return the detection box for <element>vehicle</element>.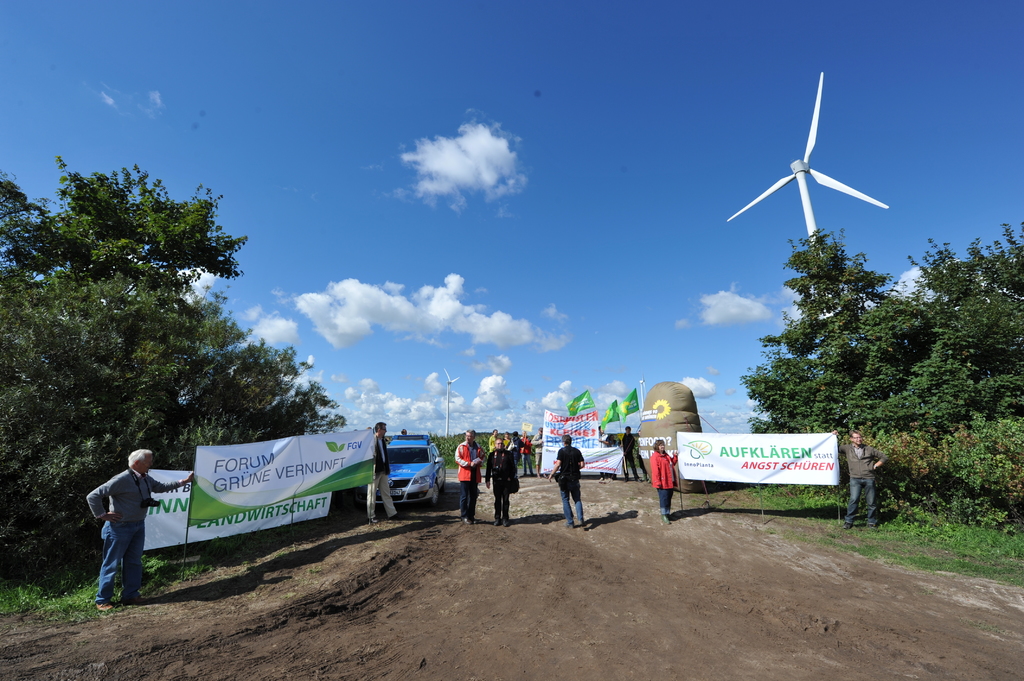
367,435,449,507.
